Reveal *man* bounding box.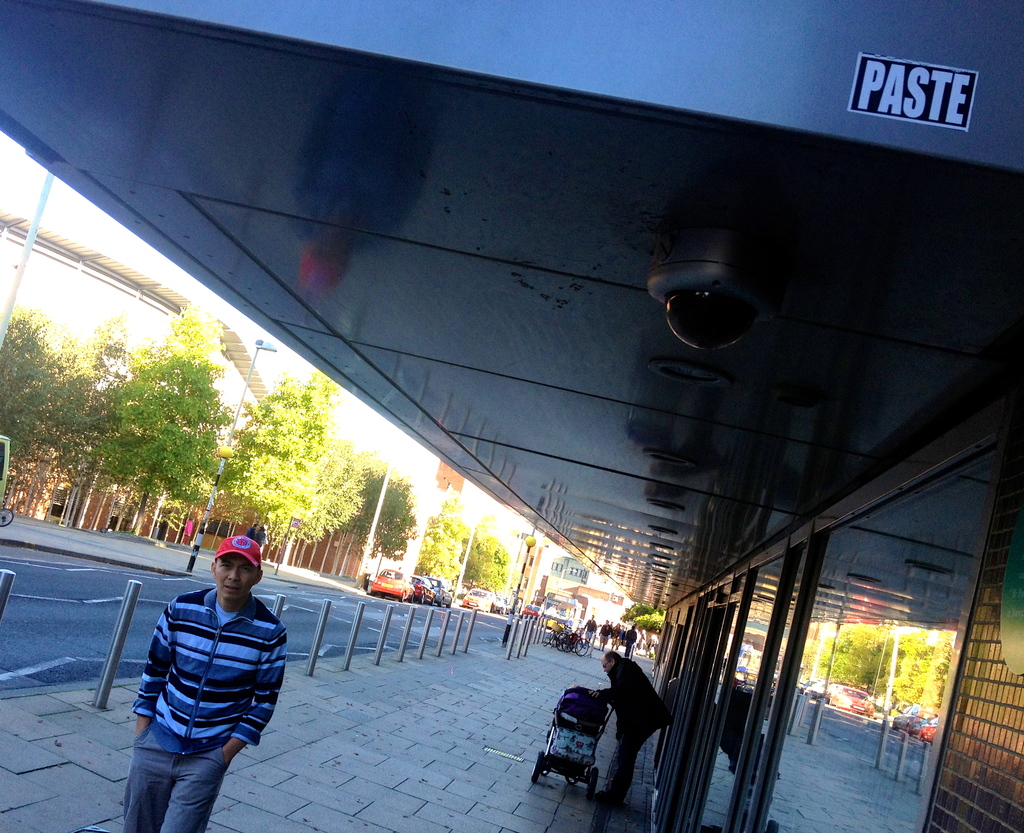
Revealed: <bbox>582, 613, 596, 643</bbox>.
